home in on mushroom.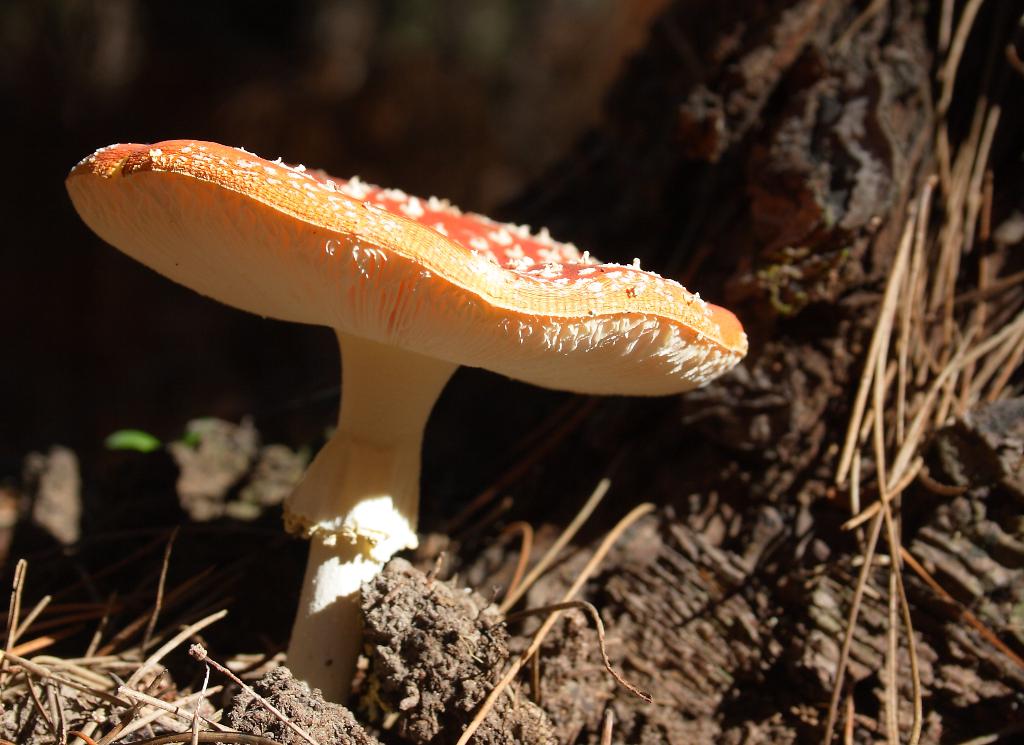
Homed in at 51 169 854 744.
